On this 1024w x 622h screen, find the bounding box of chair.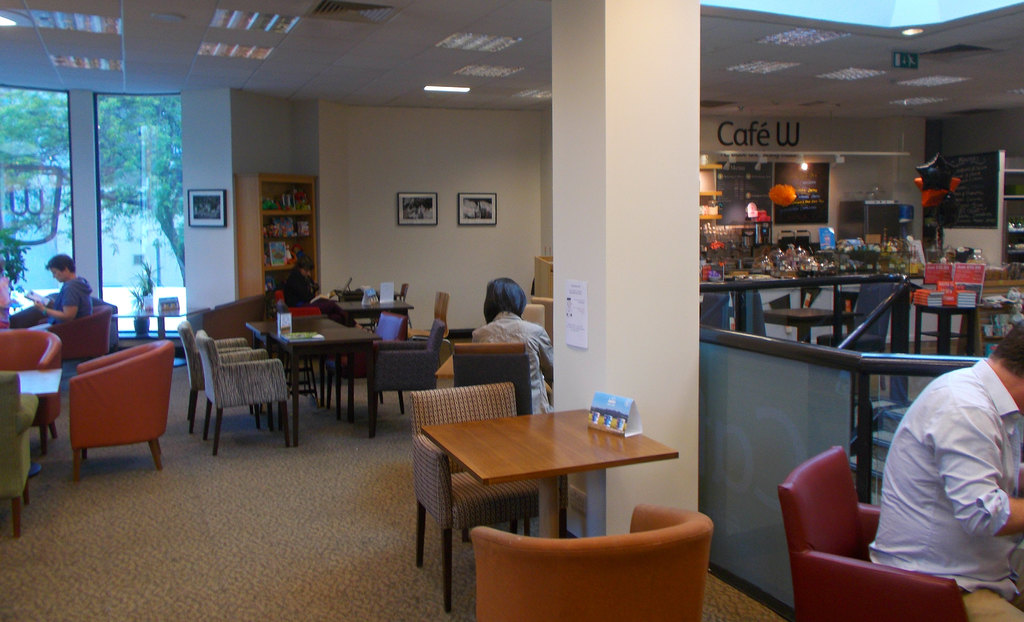
Bounding box: <region>40, 340, 170, 486</region>.
